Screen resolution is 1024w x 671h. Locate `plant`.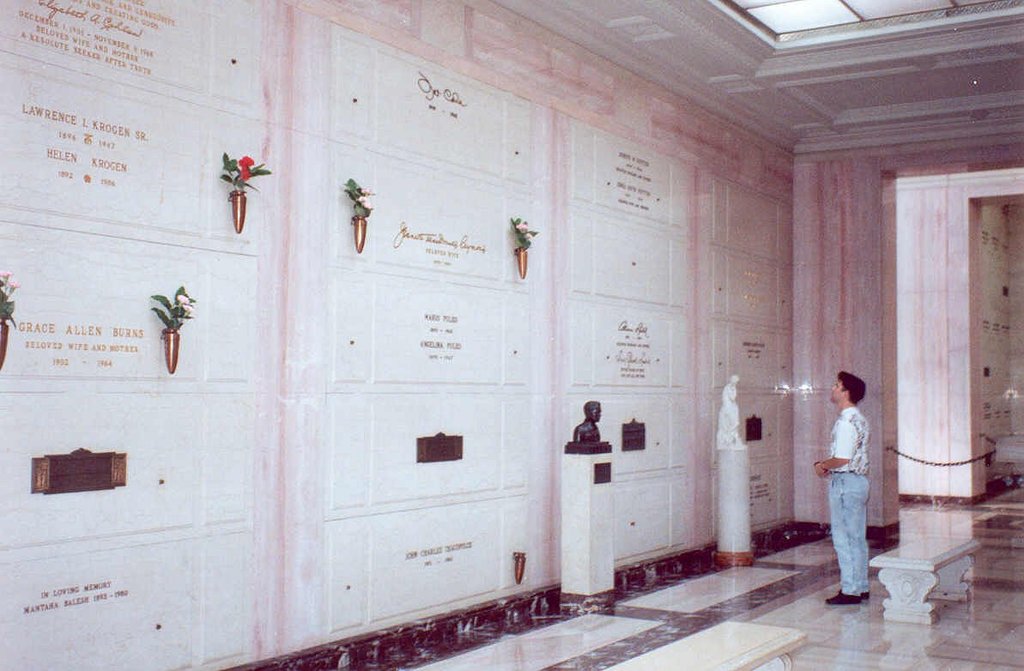
x1=344 y1=179 x2=373 y2=218.
